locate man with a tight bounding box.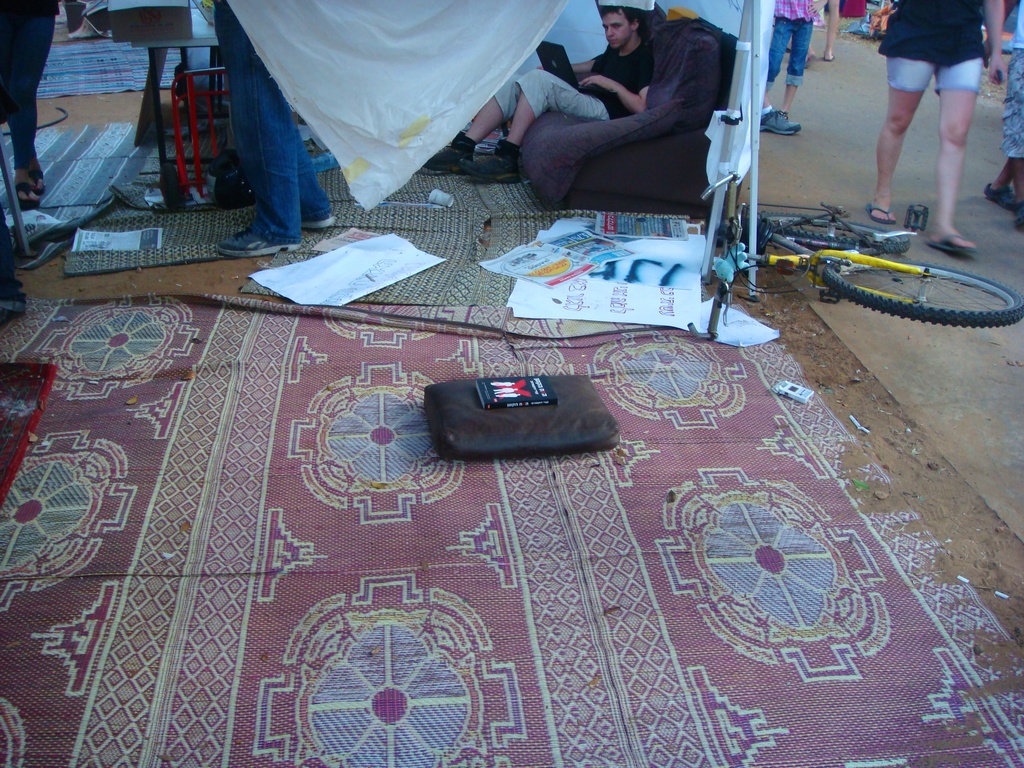
bbox(540, 5, 755, 232).
